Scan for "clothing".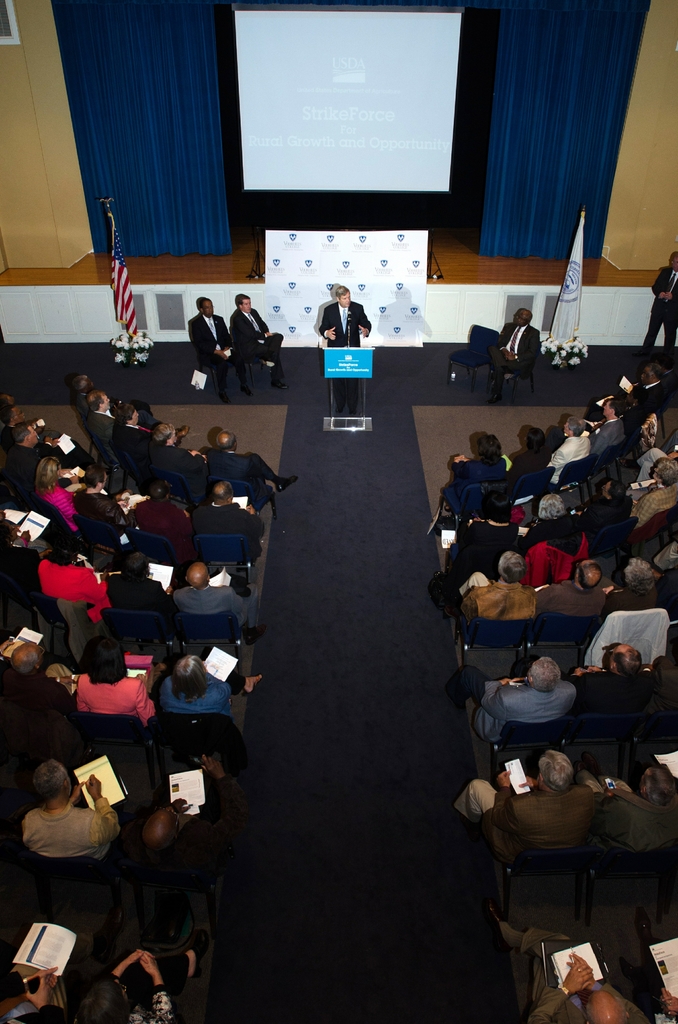
Scan result: select_region(578, 495, 631, 539).
